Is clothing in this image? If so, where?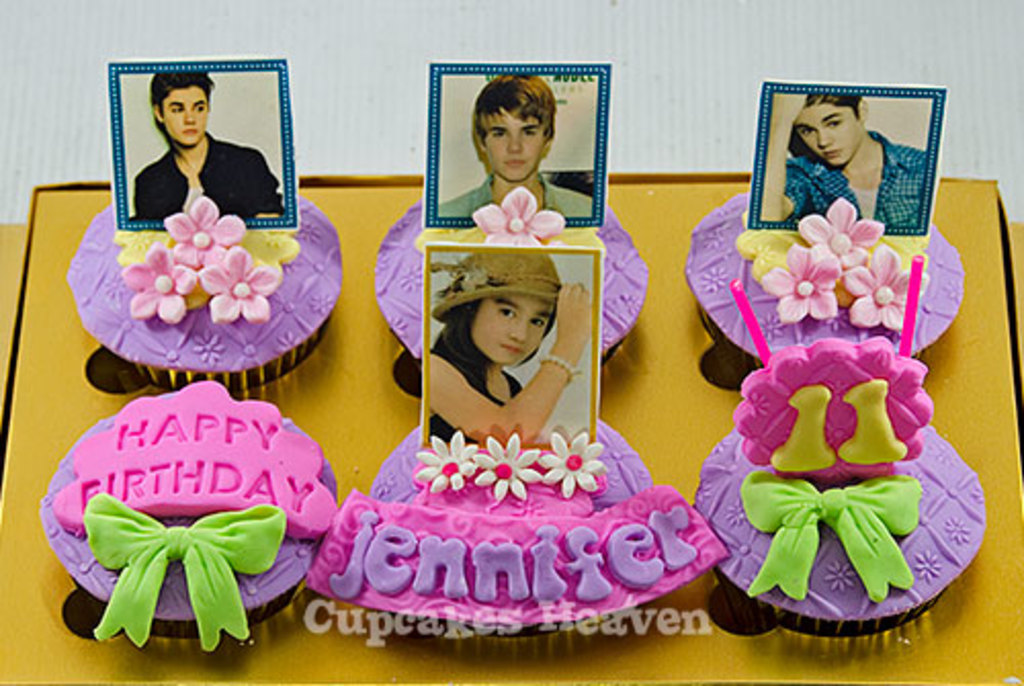
Yes, at x1=778, y1=139, x2=938, y2=233.
